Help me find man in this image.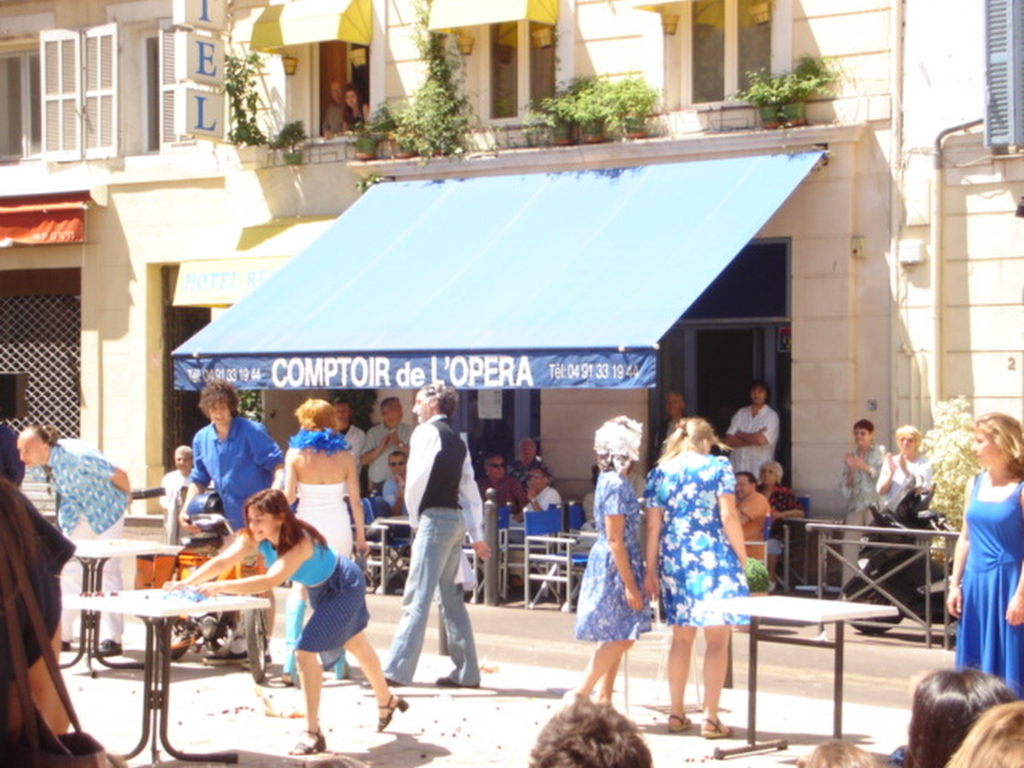
Found it: bbox=(376, 452, 408, 515).
